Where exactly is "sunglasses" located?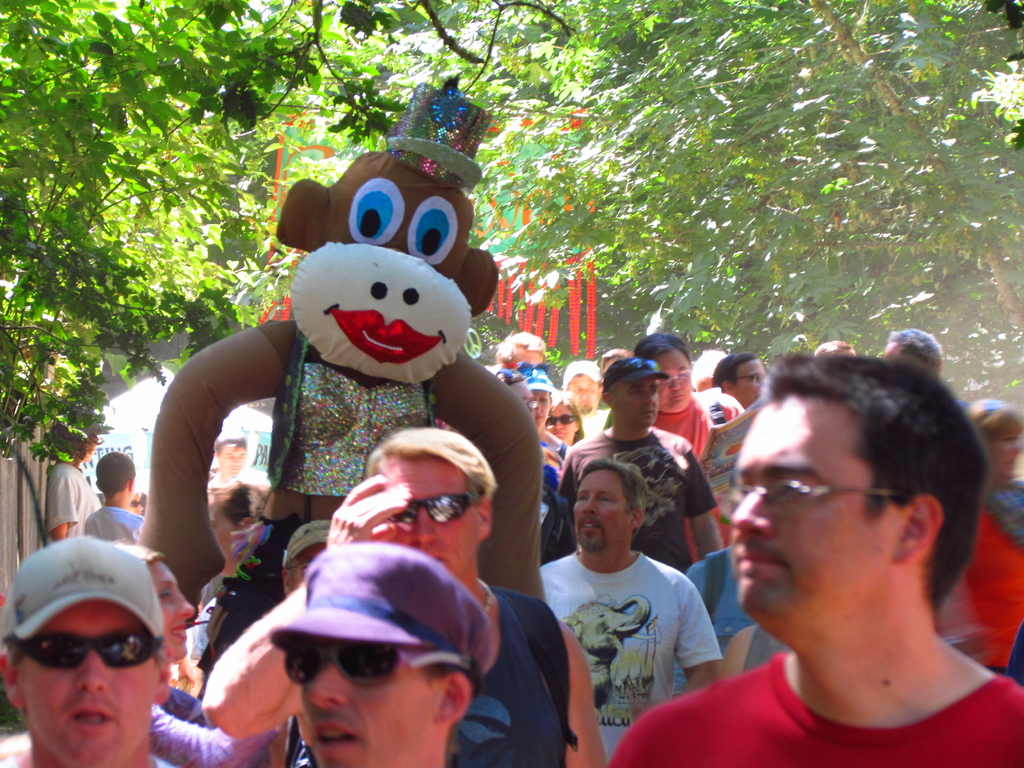
Its bounding box is x1=604 y1=357 x2=657 y2=382.
